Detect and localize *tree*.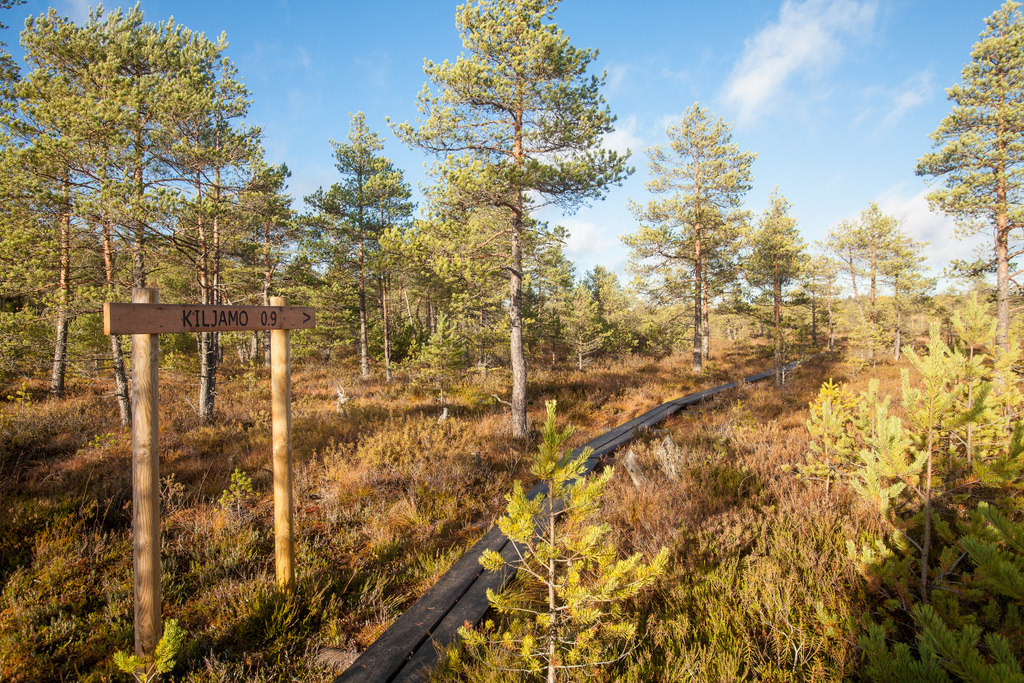
Localized at 590, 262, 634, 361.
